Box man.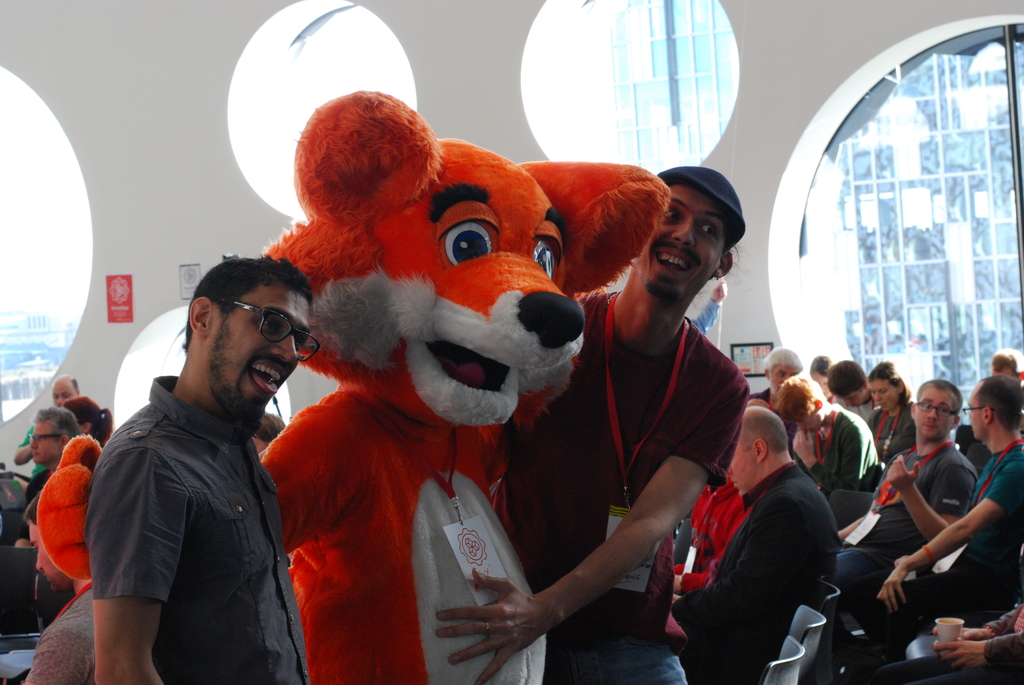
pyautogui.locateOnScreen(435, 163, 750, 684).
